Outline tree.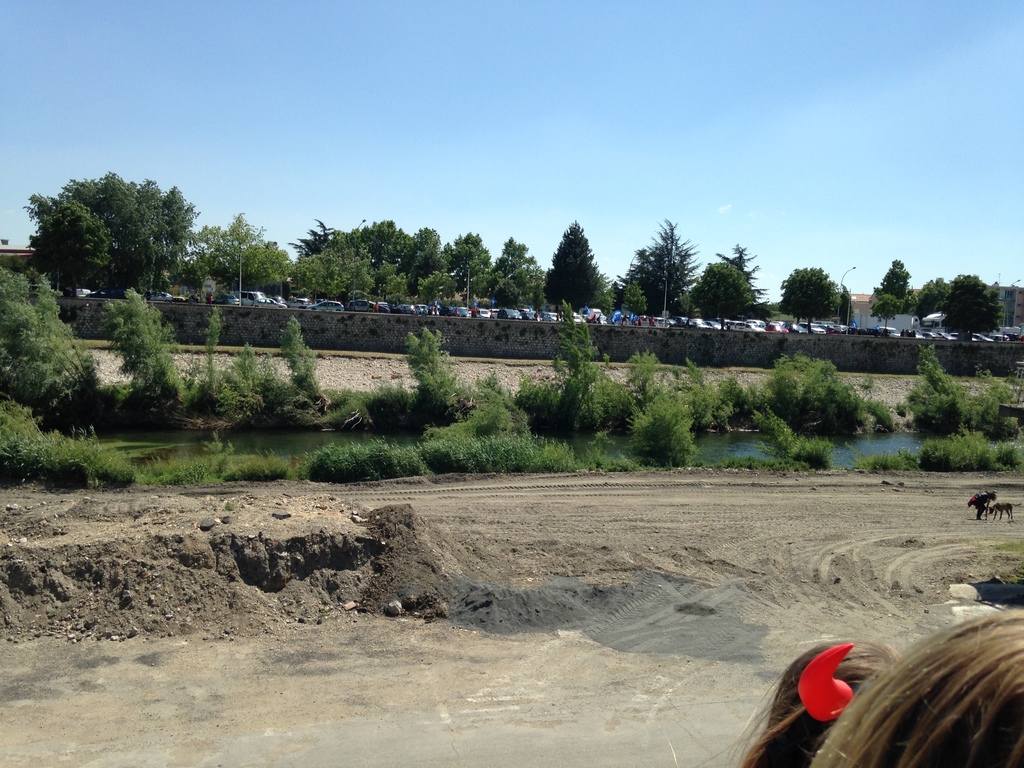
Outline: bbox(721, 240, 777, 319).
